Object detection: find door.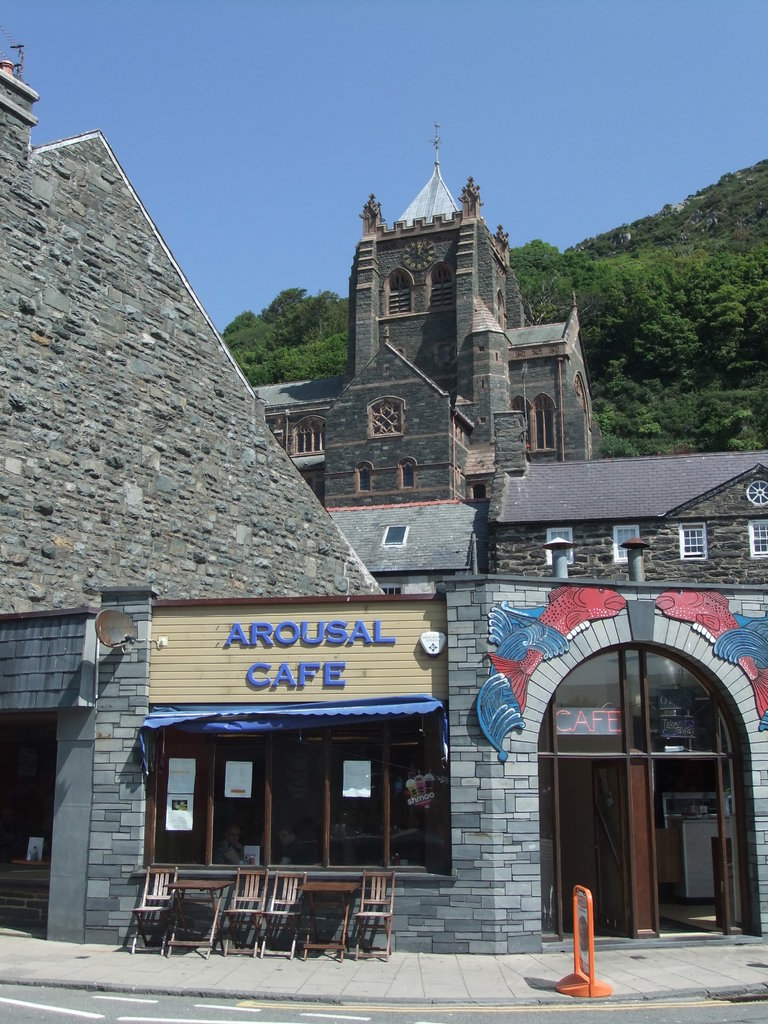
<box>557,635,735,954</box>.
